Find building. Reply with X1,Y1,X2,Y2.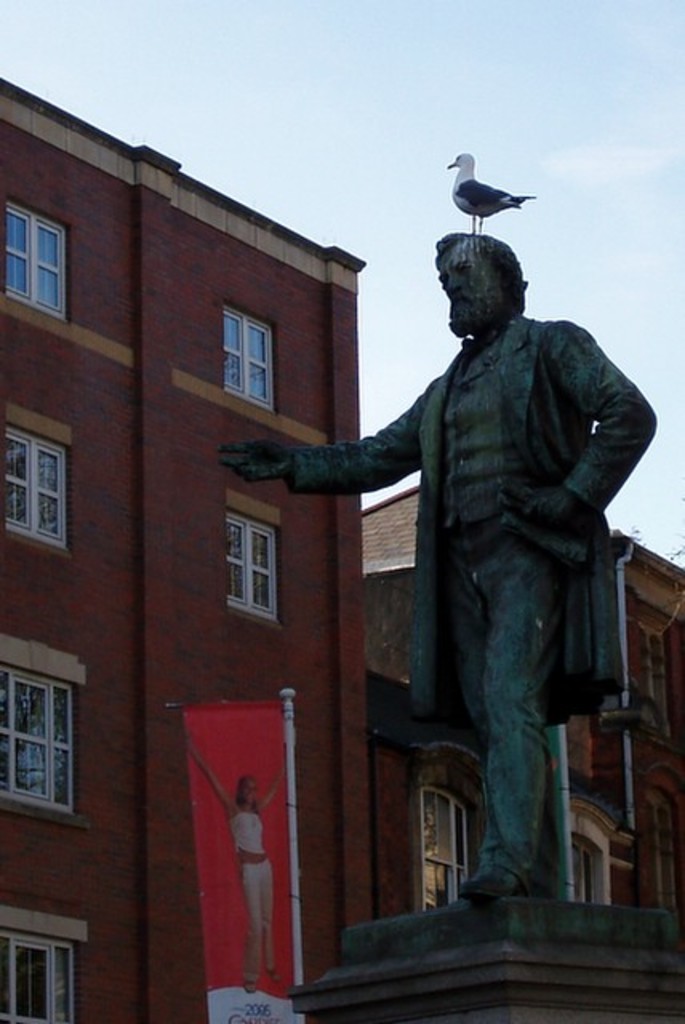
0,80,379,1022.
